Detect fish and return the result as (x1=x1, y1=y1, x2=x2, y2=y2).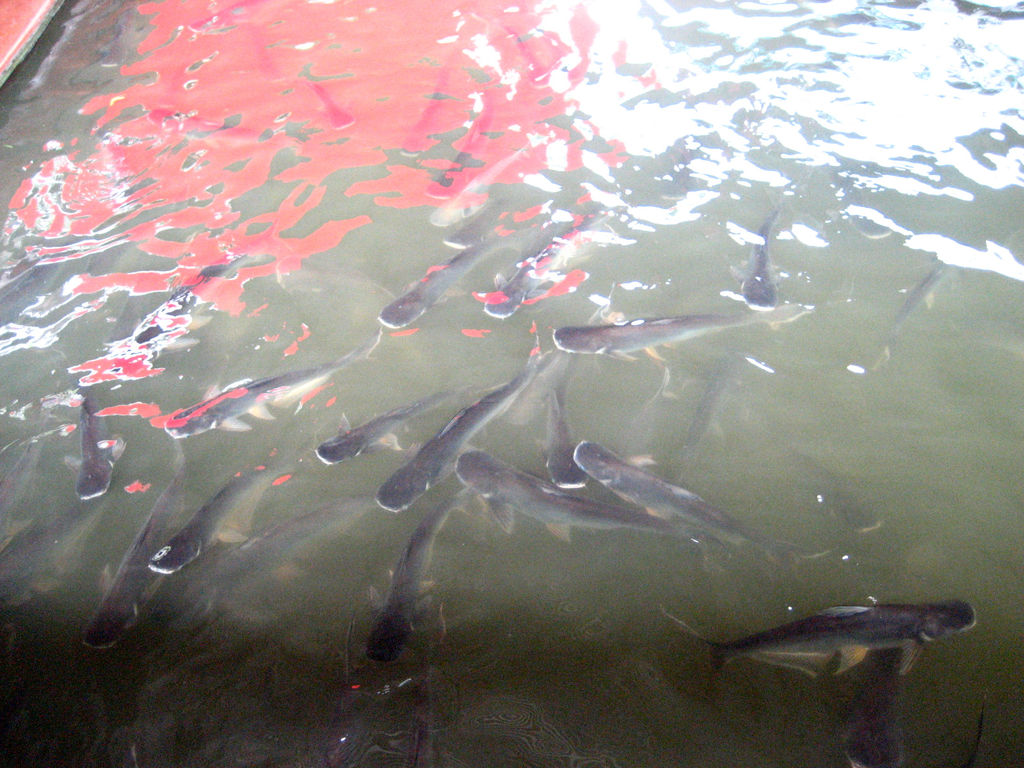
(x1=739, y1=207, x2=789, y2=312).
